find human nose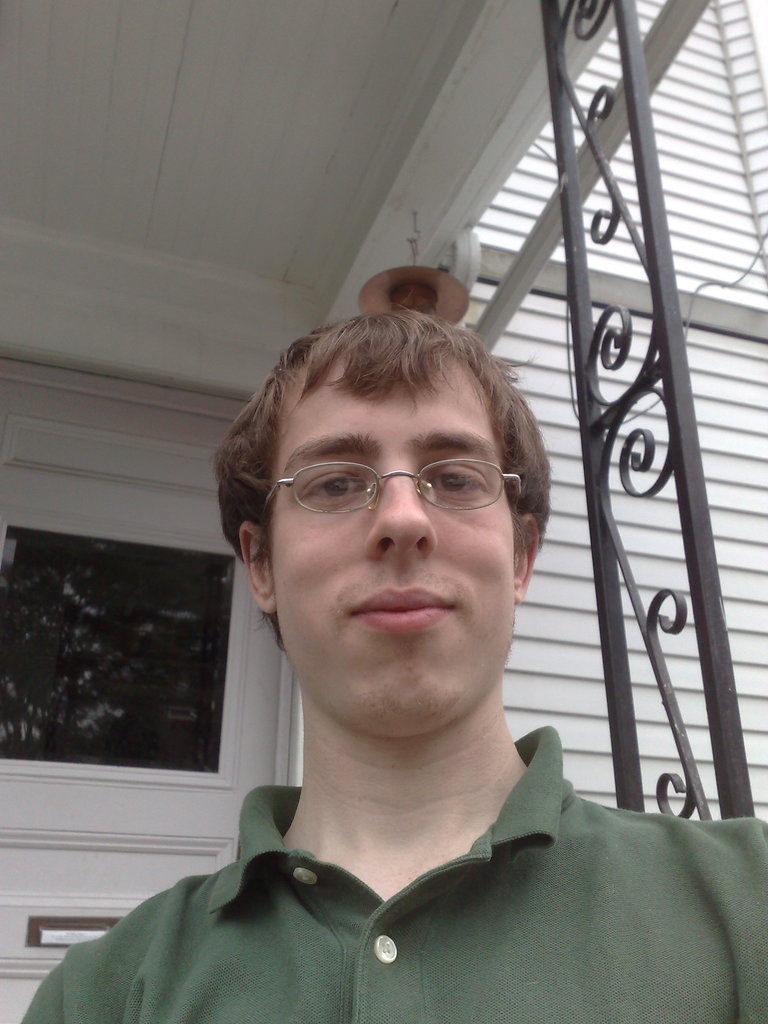
[366, 462, 438, 560]
